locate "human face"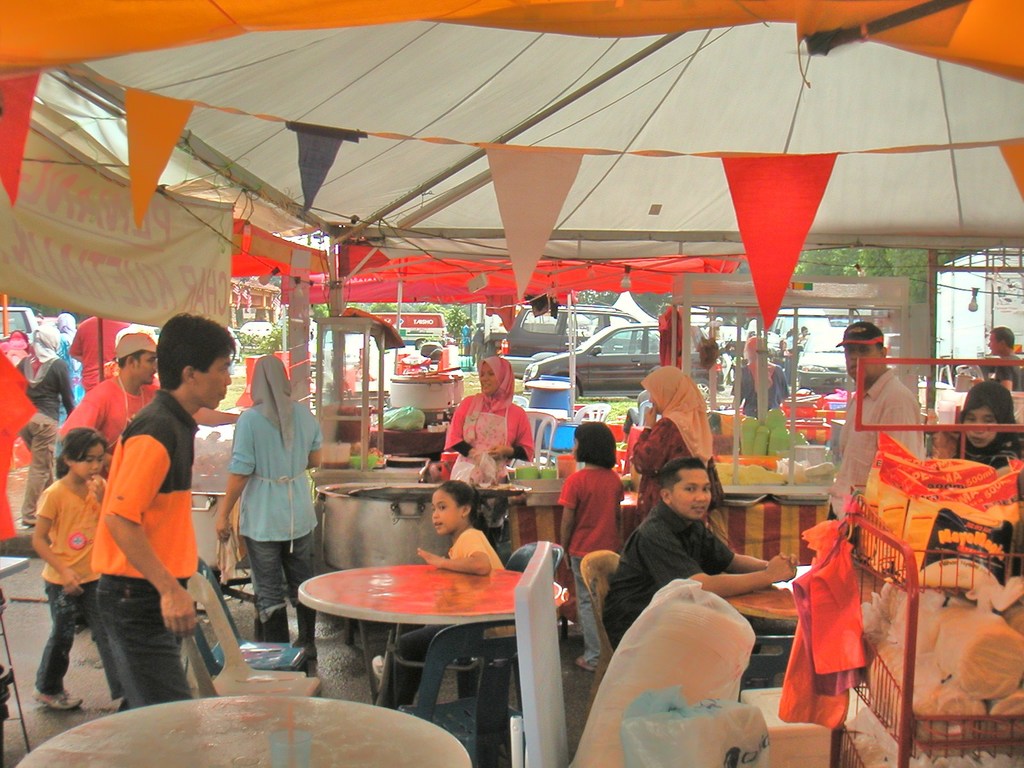
region(987, 330, 999, 355)
